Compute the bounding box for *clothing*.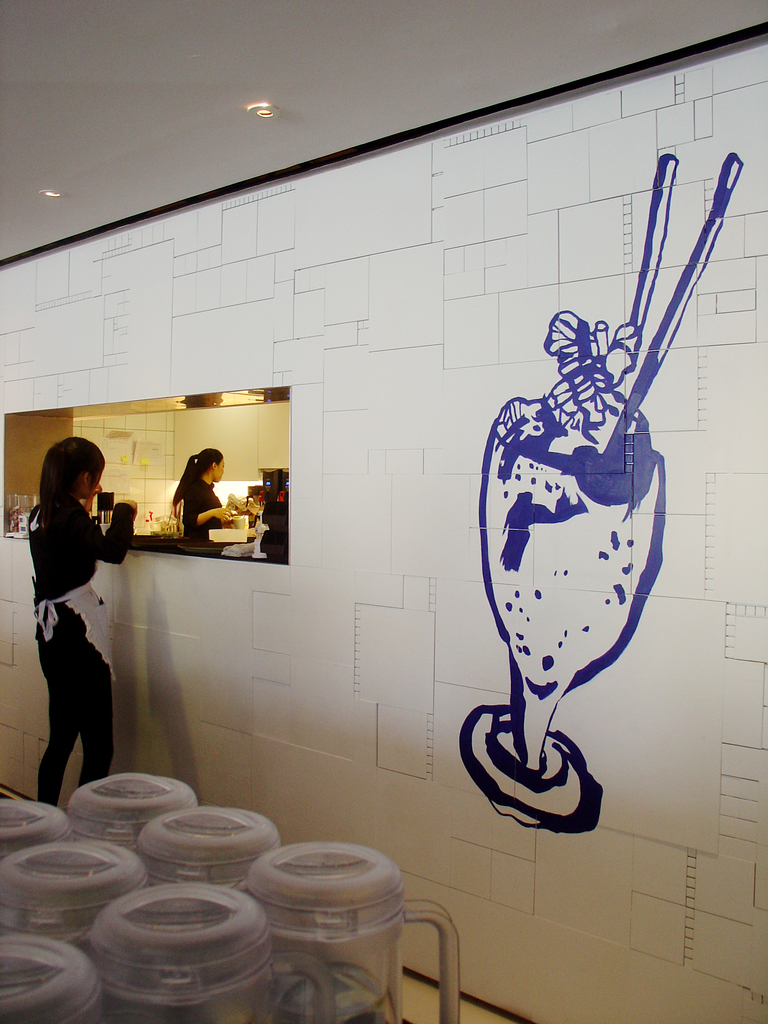
locate(17, 447, 125, 774).
